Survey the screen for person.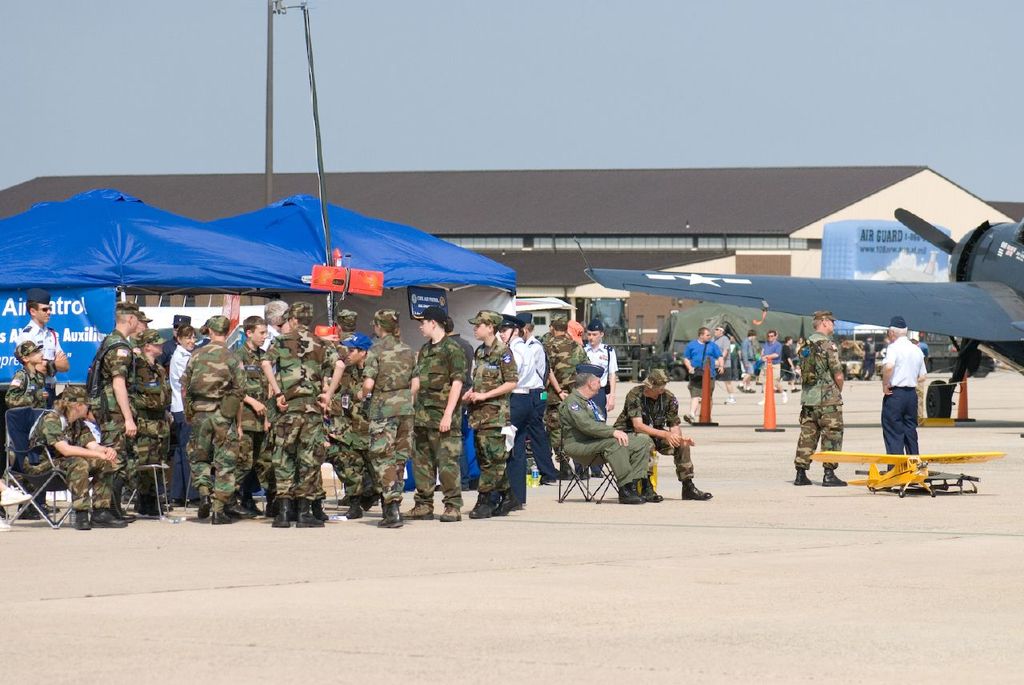
Survey found: [left=634, top=367, right=699, bottom=507].
